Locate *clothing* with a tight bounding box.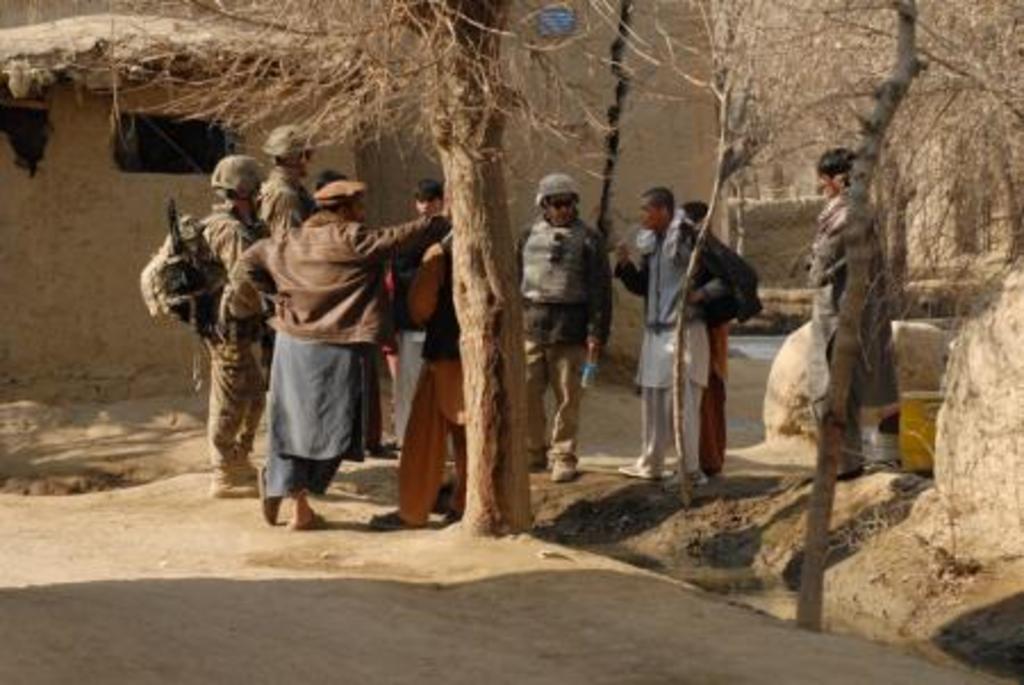
{"x1": 669, "y1": 232, "x2": 758, "y2": 460}.
